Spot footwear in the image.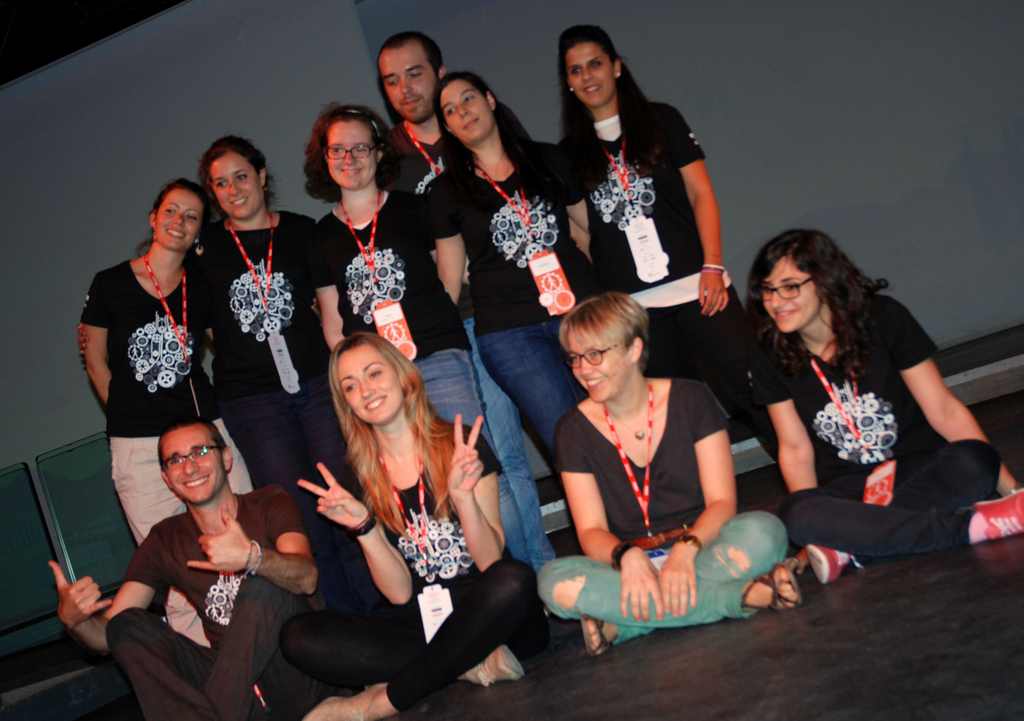
footwear found at 804,542,863,586.
